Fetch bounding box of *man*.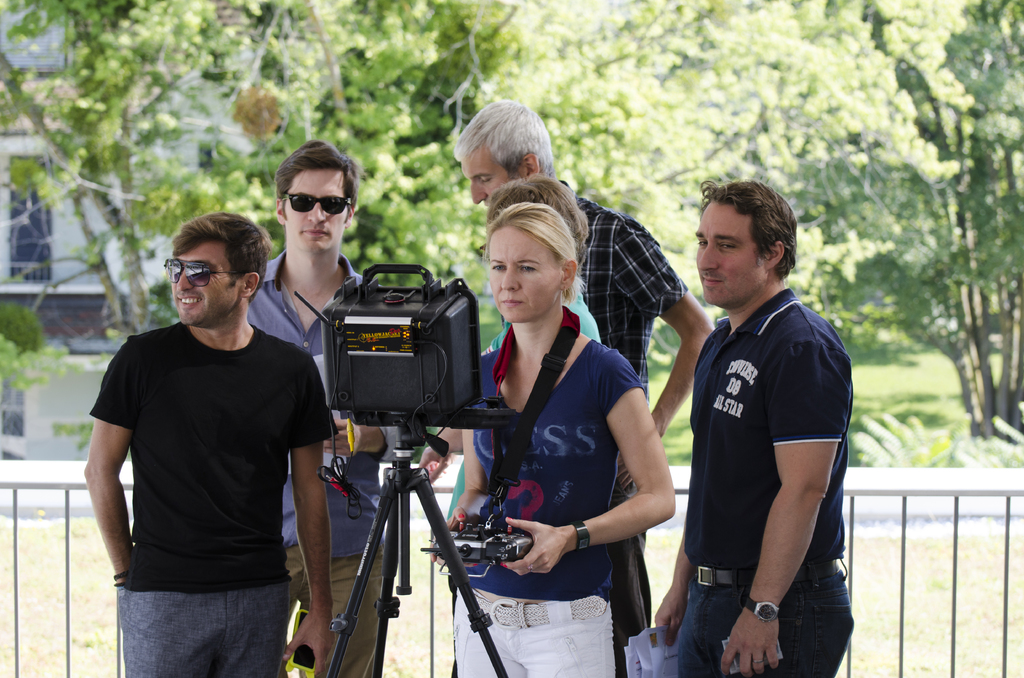
Bbox: crop(76, 209, 345, 677).
